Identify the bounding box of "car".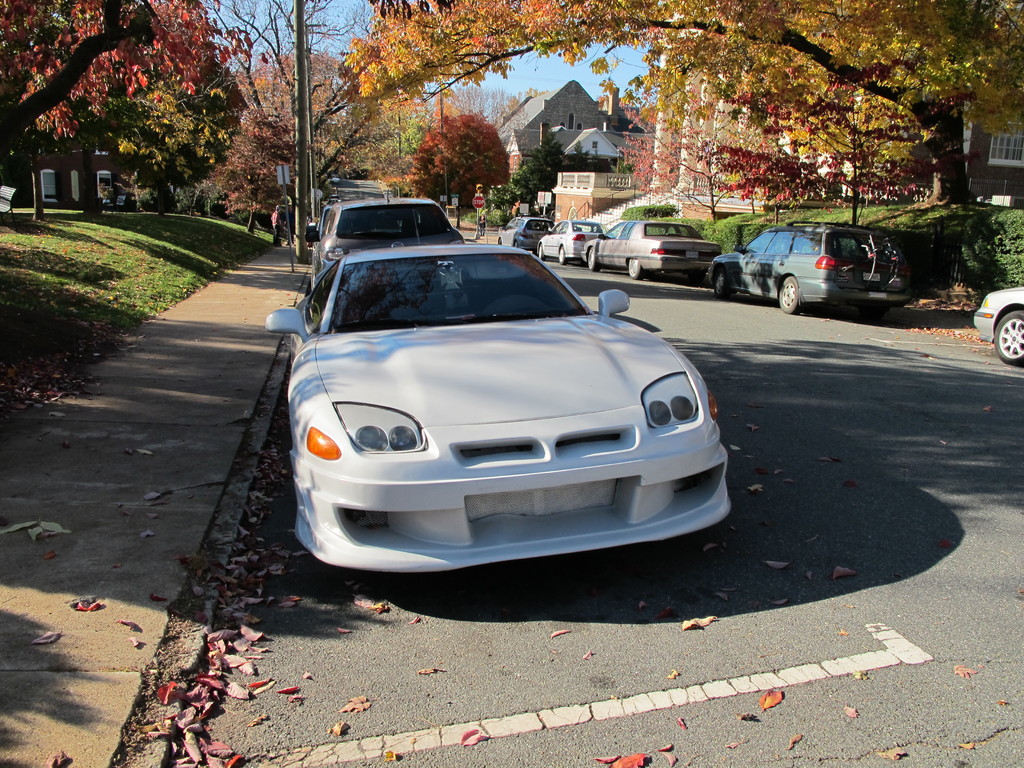
crop(536, 218, 609, 264).
